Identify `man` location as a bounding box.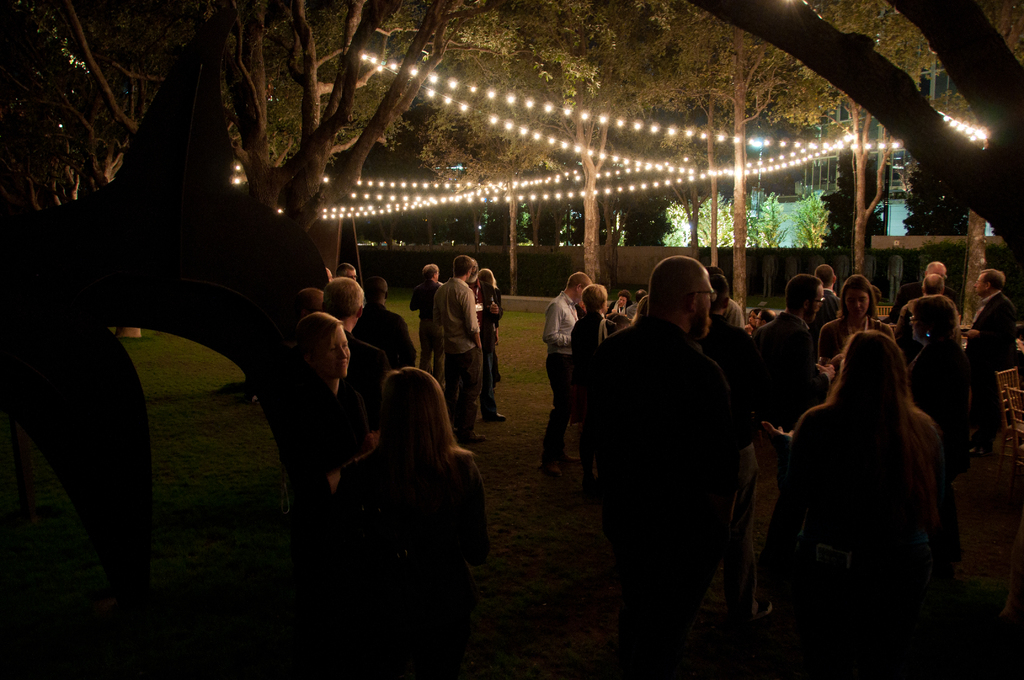
[431,252,485,450].
